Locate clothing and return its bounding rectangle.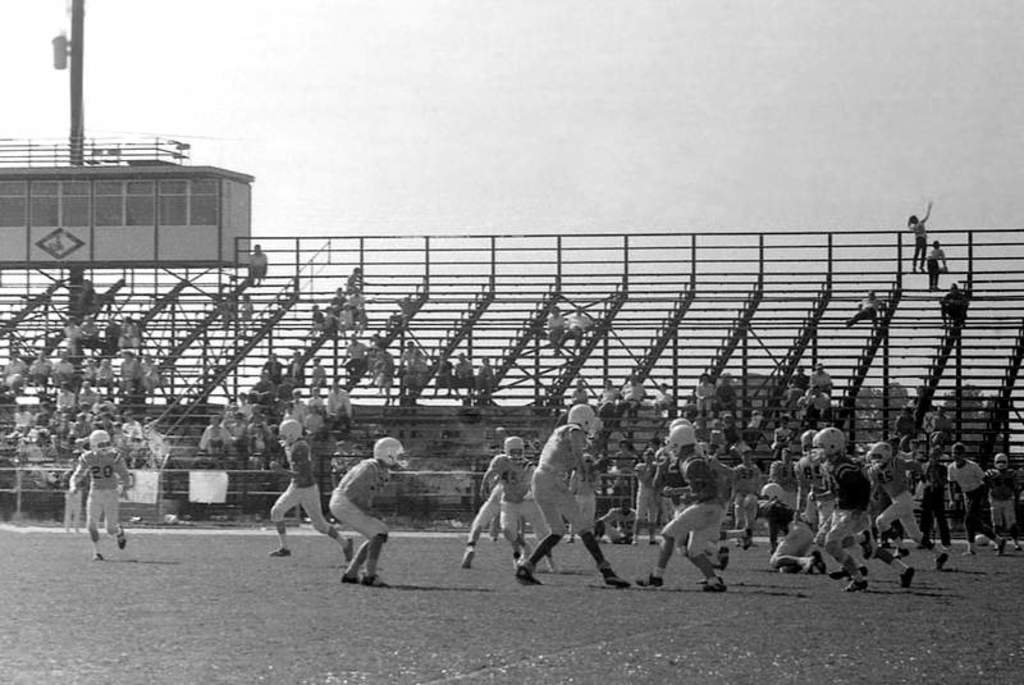
crop(311, 312, 323, 330).
